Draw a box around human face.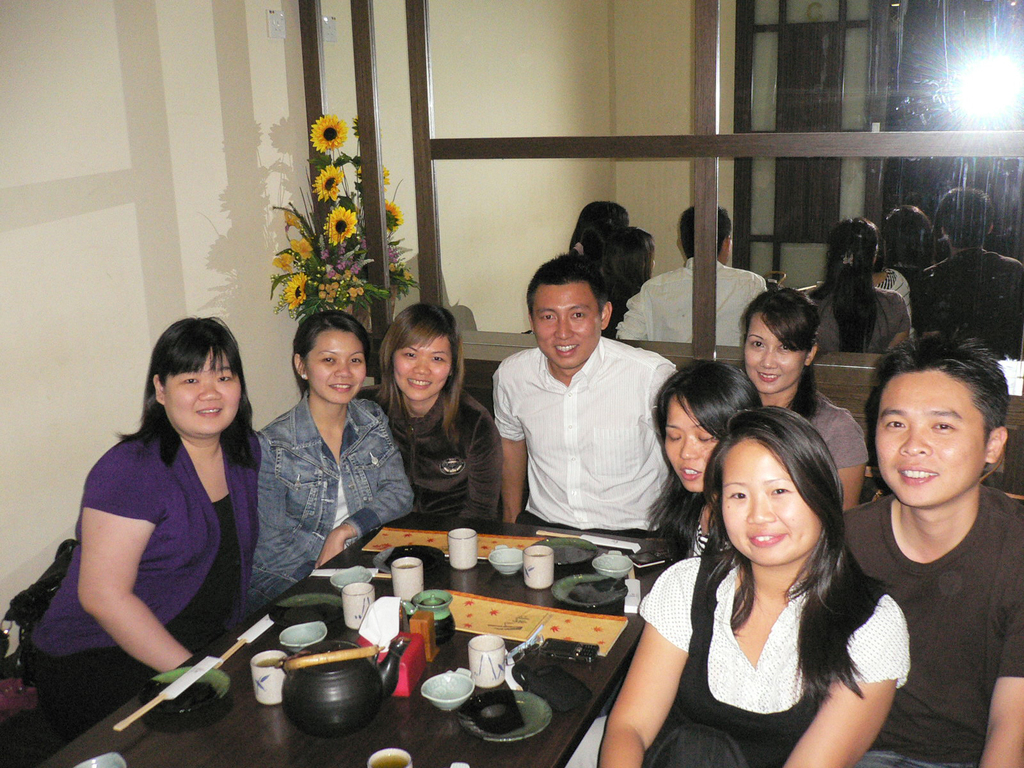
pyautogui.locateOnScreen(663, 393, 716, 497).
